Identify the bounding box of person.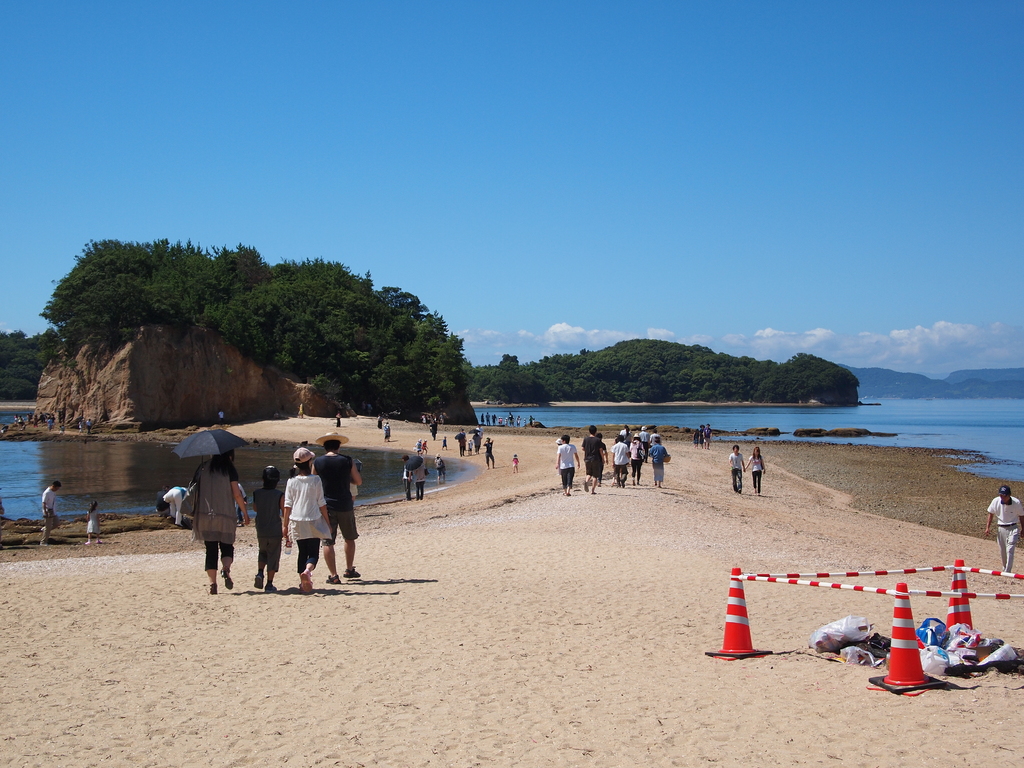
(x1=180, y1=438, x2=262, y2=604).
